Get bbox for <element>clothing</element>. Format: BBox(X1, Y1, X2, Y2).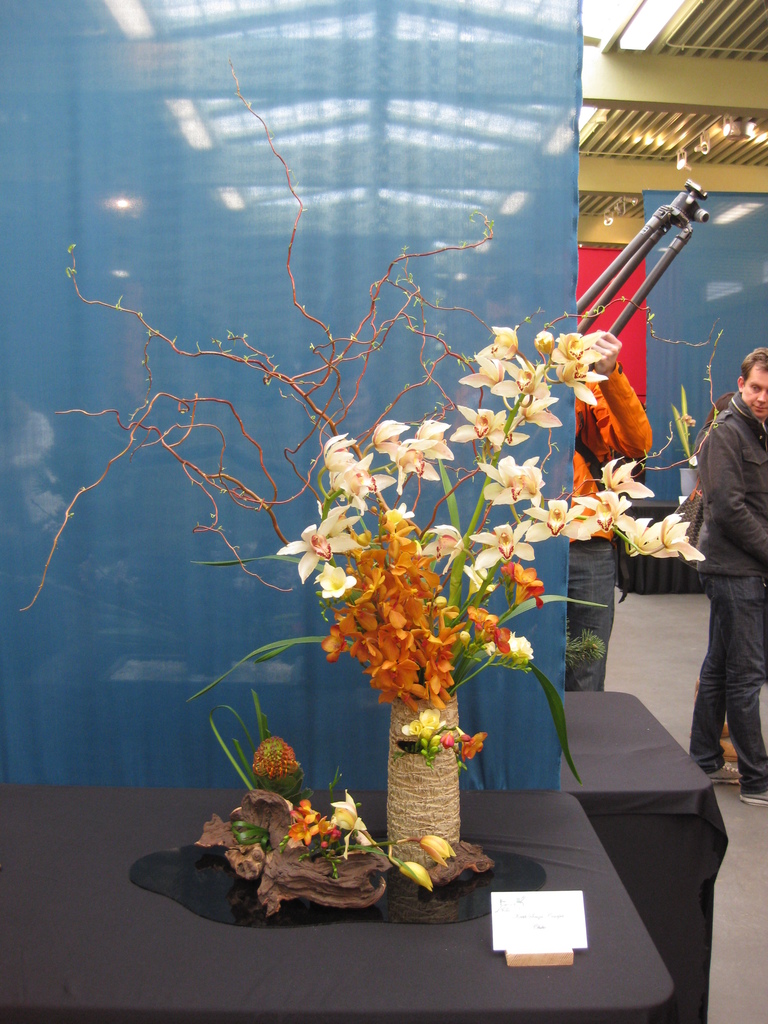
BBox(692, 390, 767, 781).
